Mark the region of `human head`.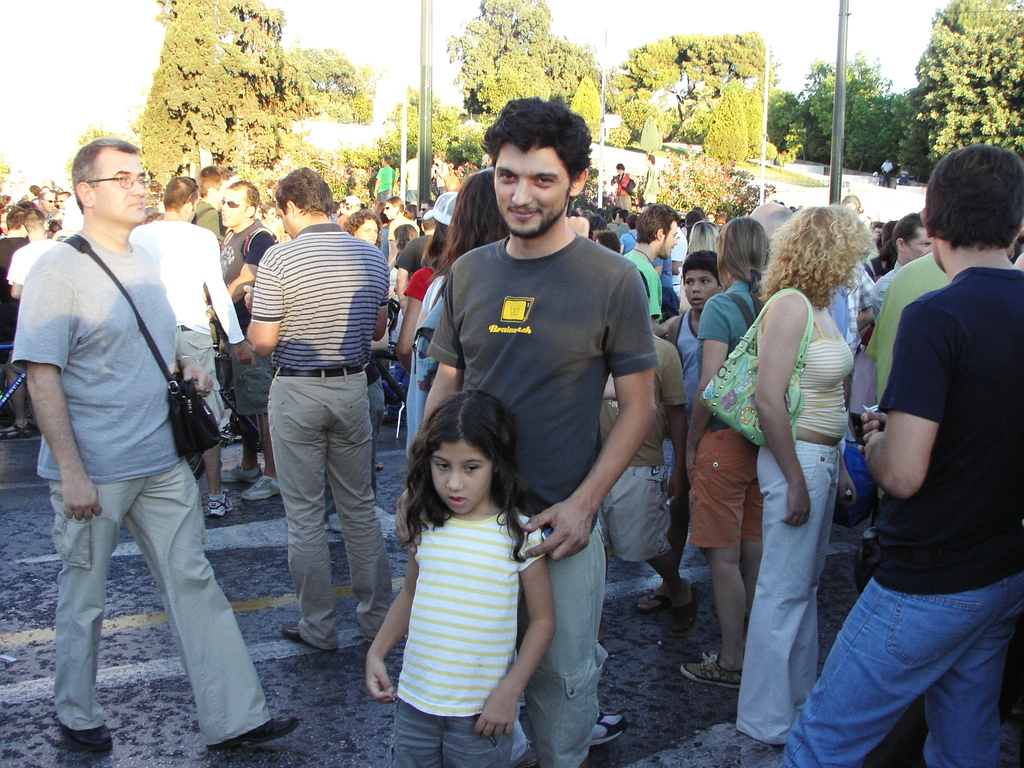
Region: [left=382, top=198, right=406, bottom=221].
